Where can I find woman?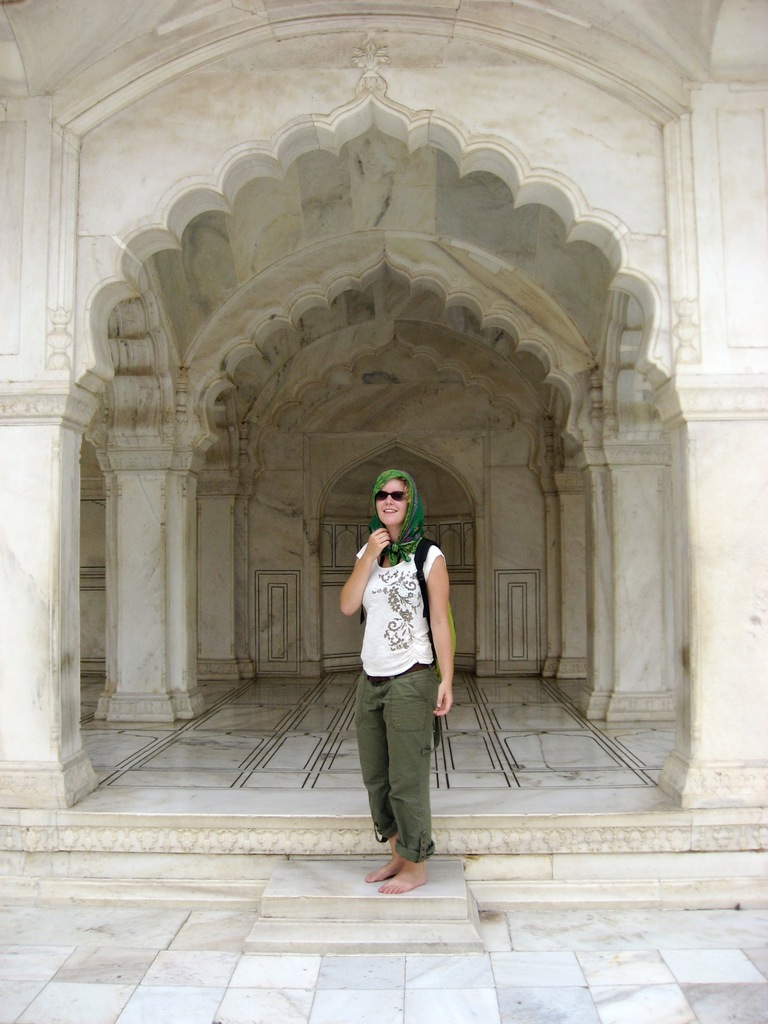
You can find it at crop(333, 463, 467, 876).
